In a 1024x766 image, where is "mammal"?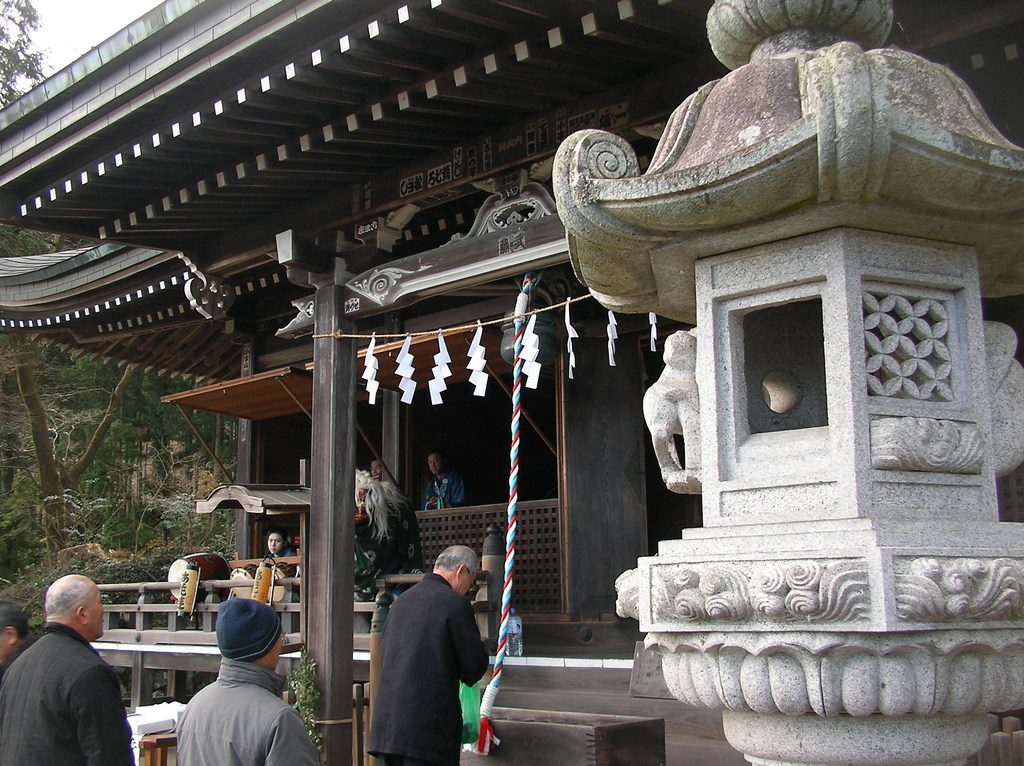
BBox(0, 602, 28, 671).
